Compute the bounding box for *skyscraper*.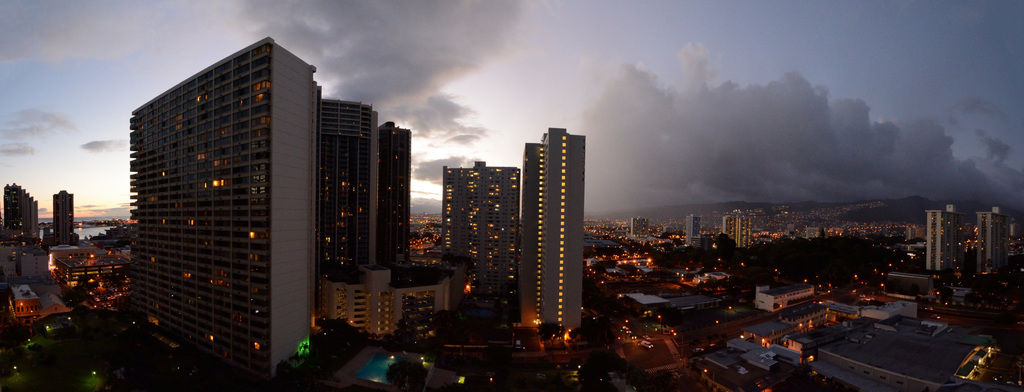
bbox(48, 186, 78, 245).
